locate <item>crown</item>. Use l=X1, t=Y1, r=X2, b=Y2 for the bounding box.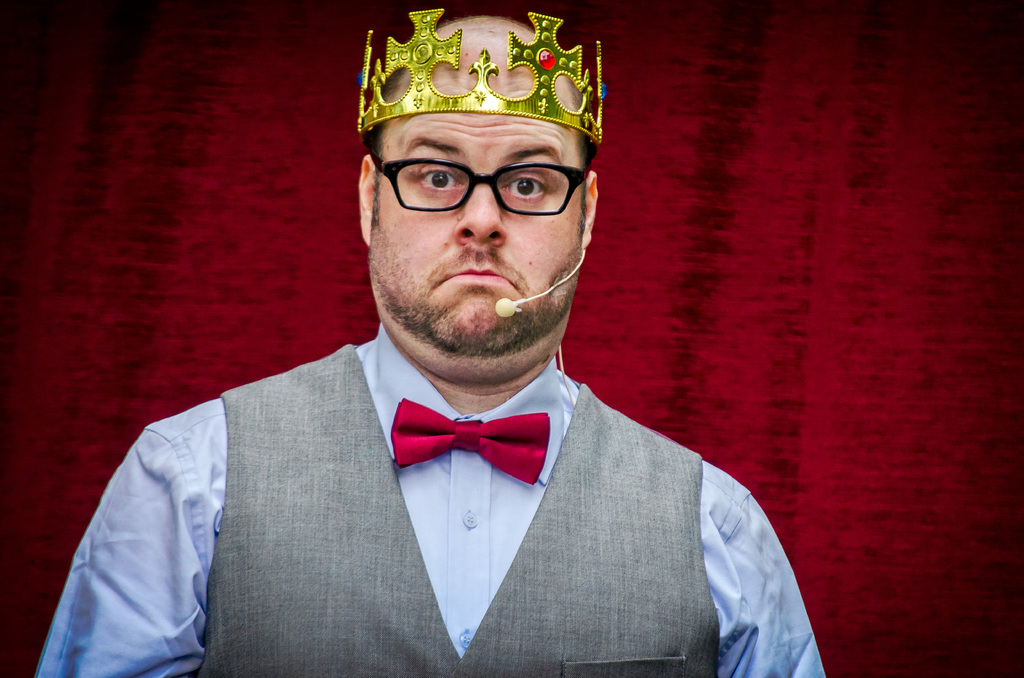
l=353, t=7, r=609, b=159.
